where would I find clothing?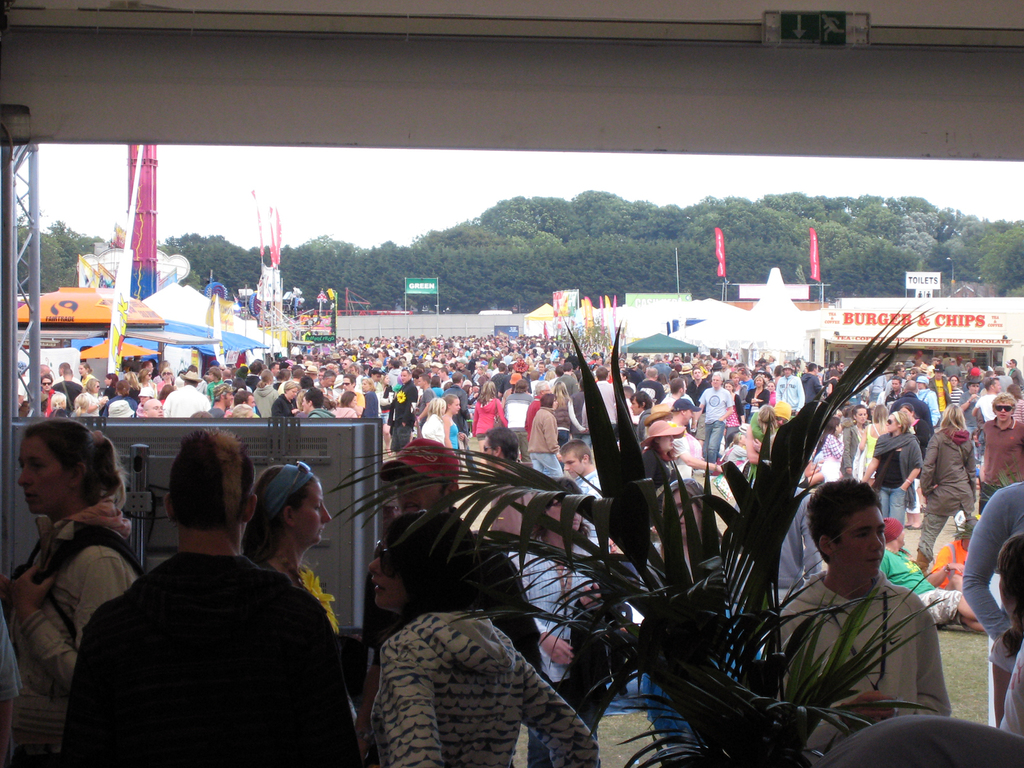
At left=251, top=382, right=285, bottom=408.
